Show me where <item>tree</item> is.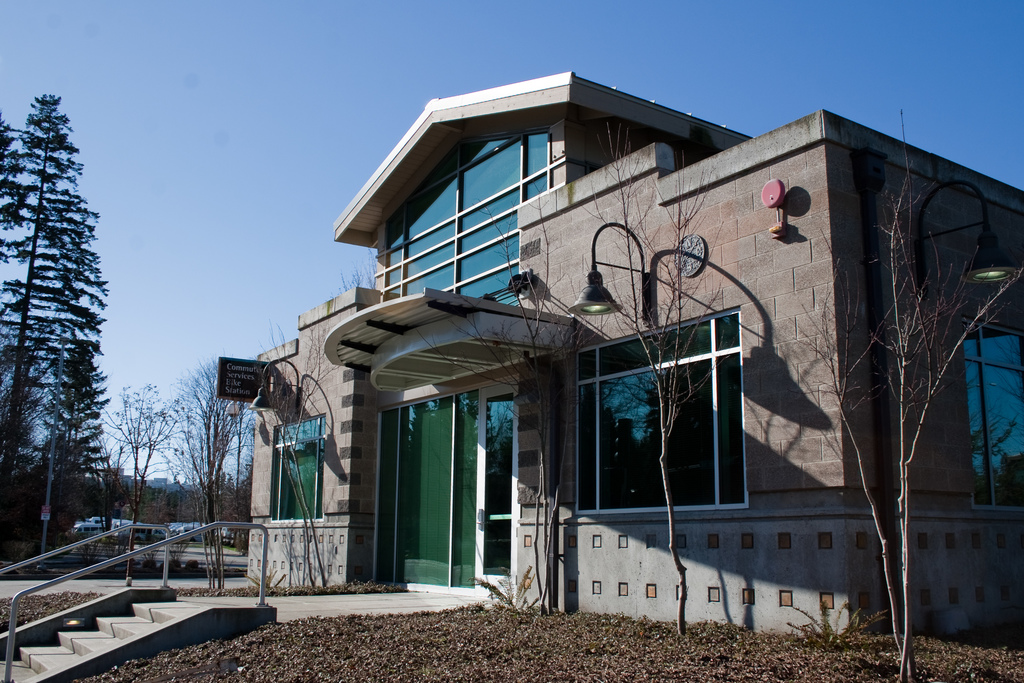
<item>tree</item> is at (781, 101, 1023, 679).
